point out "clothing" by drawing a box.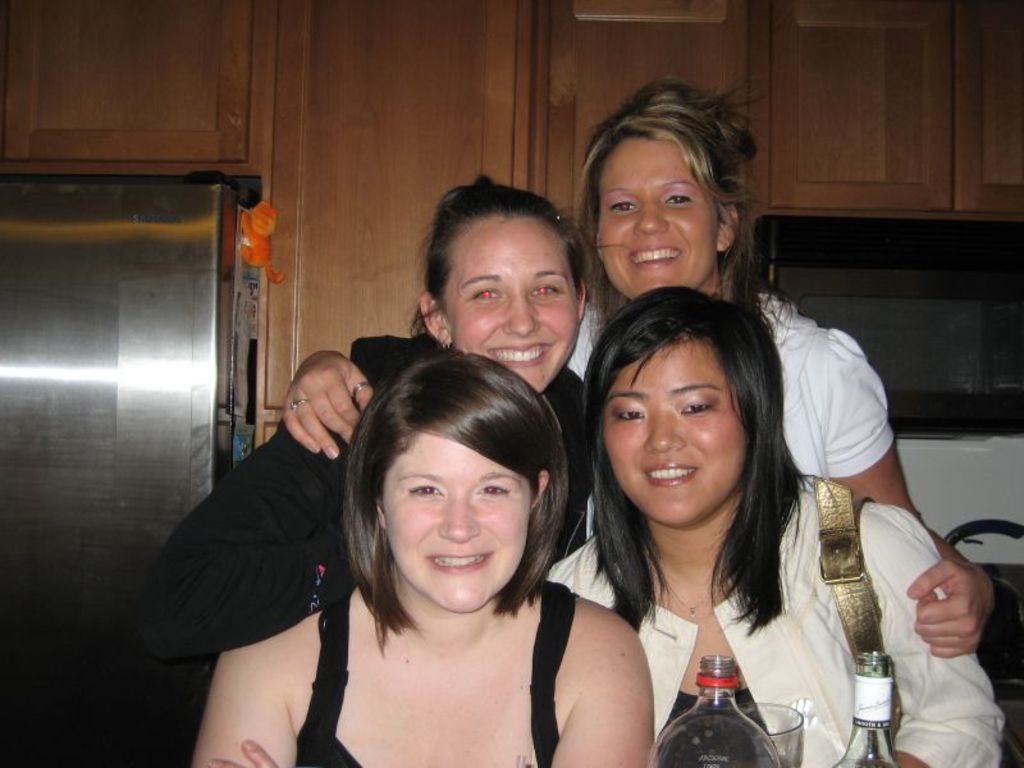
l=548, t=476, r=1016, b=767.
